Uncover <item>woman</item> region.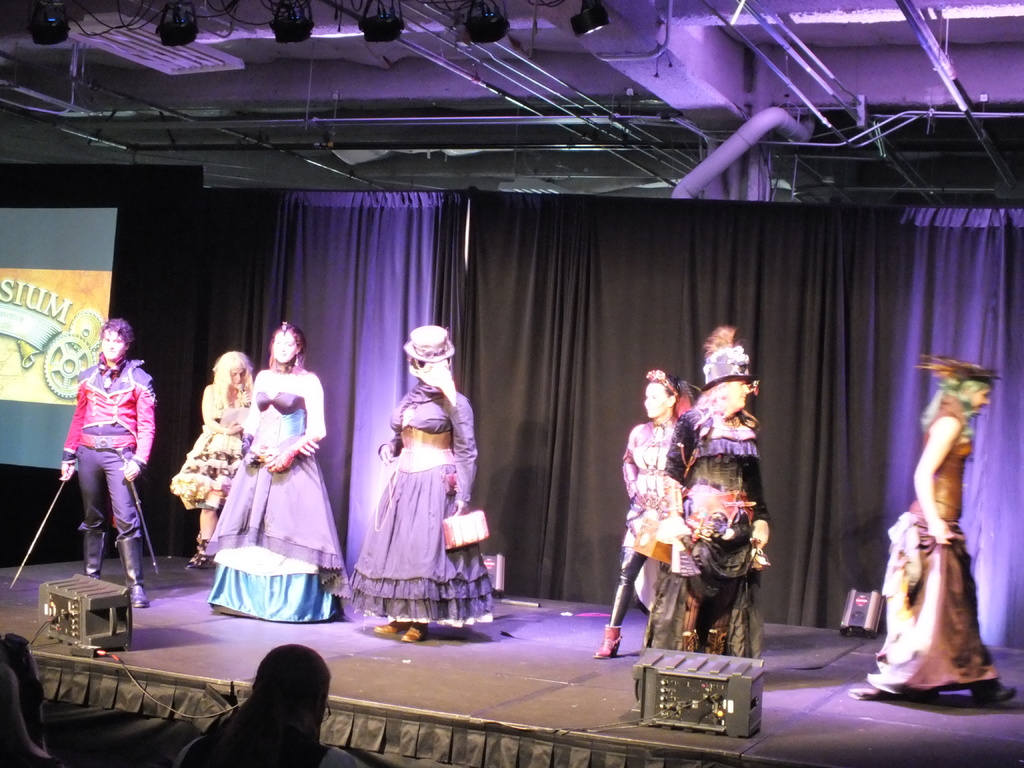
Uncovered: select_region(202, 306, 326, 632).
